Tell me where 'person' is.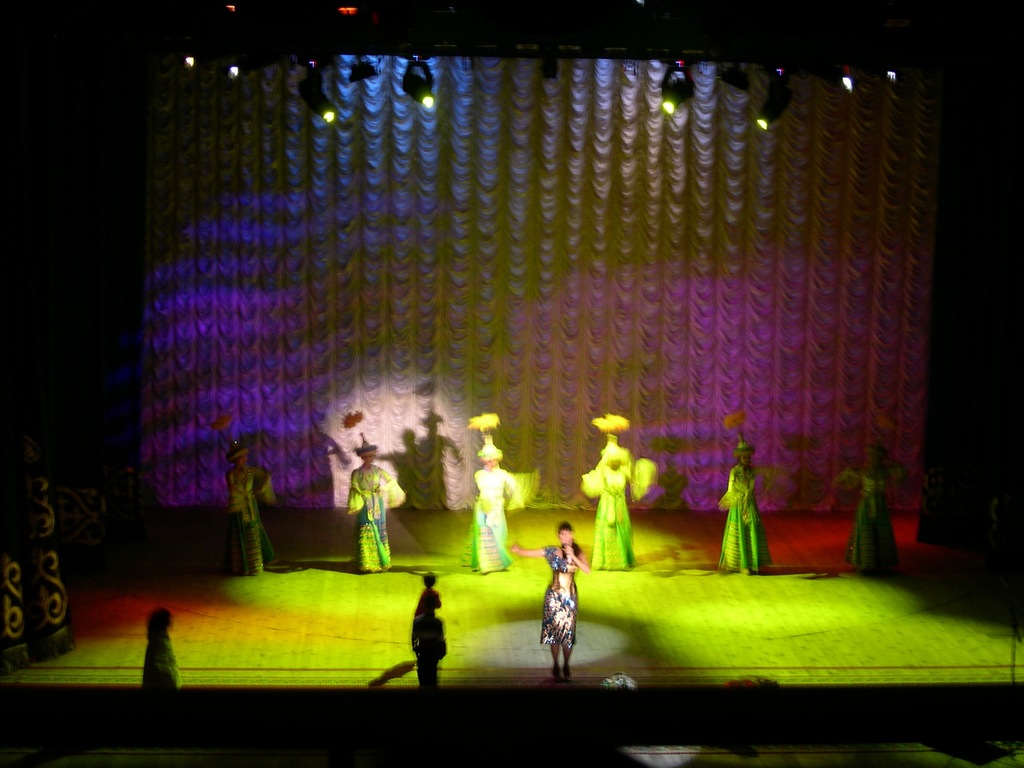
'person' is at [460, 442, 518, 572].
